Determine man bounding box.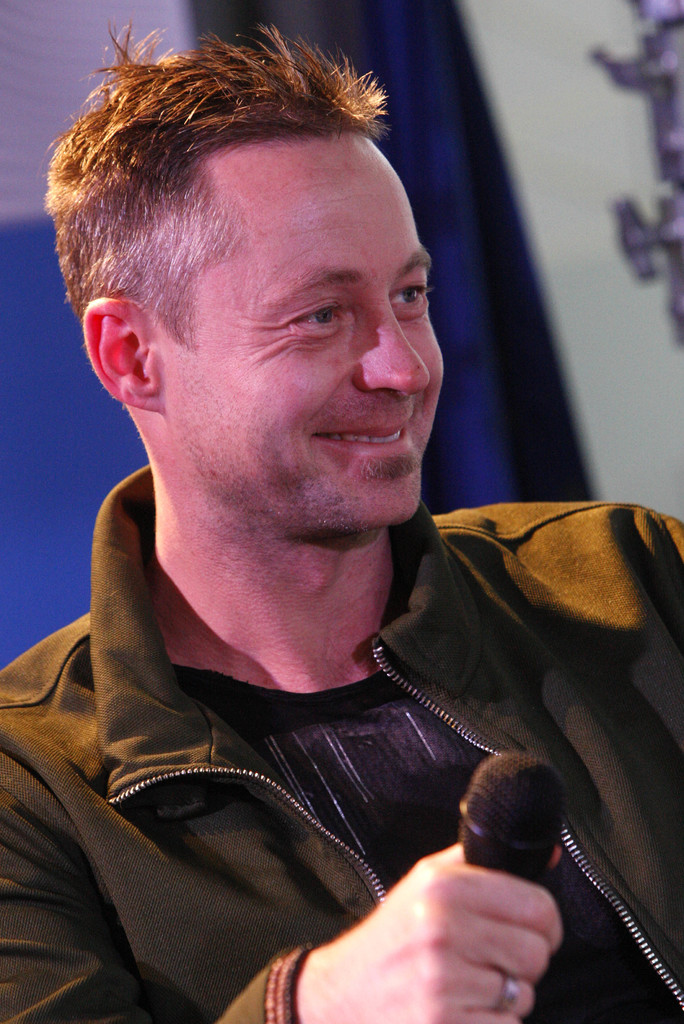
Determined: [left=0, top=19, right=683, bottom=1023].
